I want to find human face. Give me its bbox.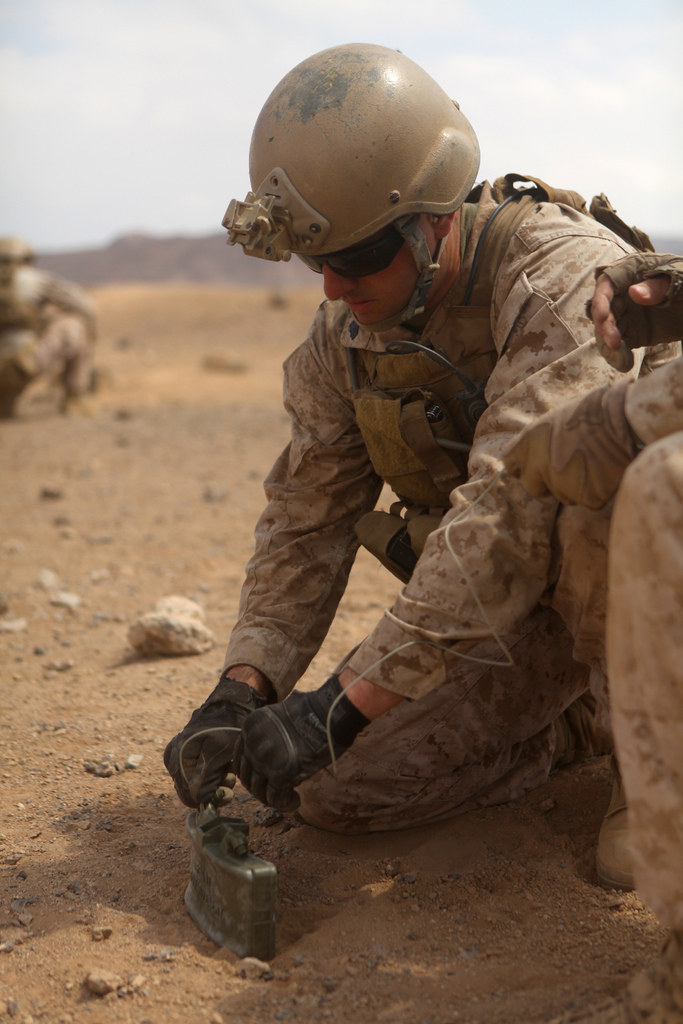
{"x1": 324, "y1": 236, "x2": 427, "y2": 325}.
